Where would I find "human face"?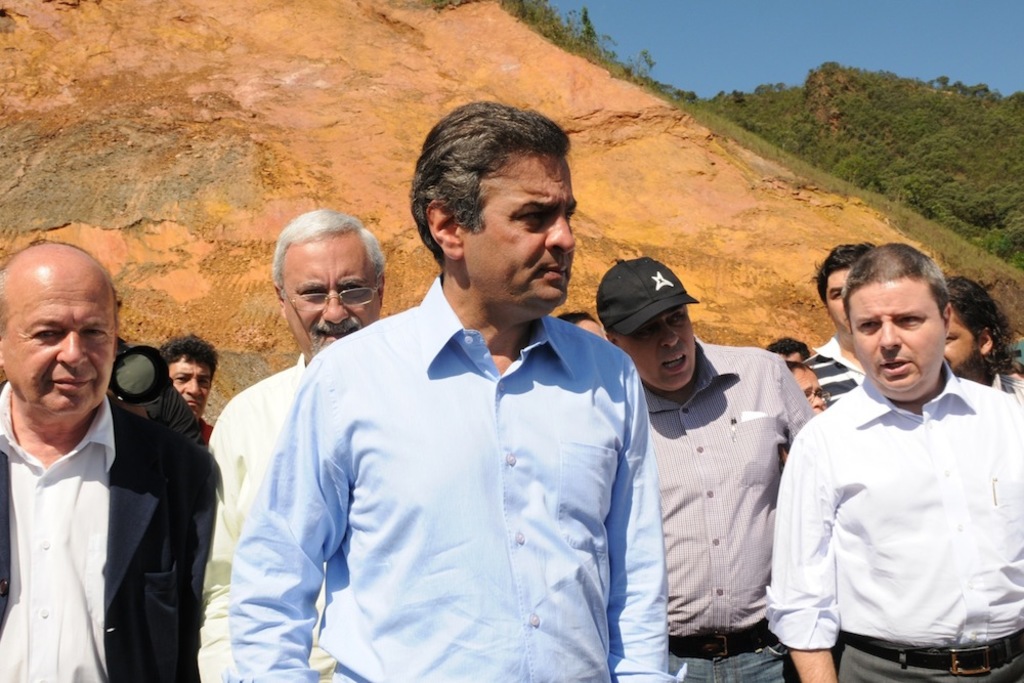
At bbox=[933, 313, 986, 378].
